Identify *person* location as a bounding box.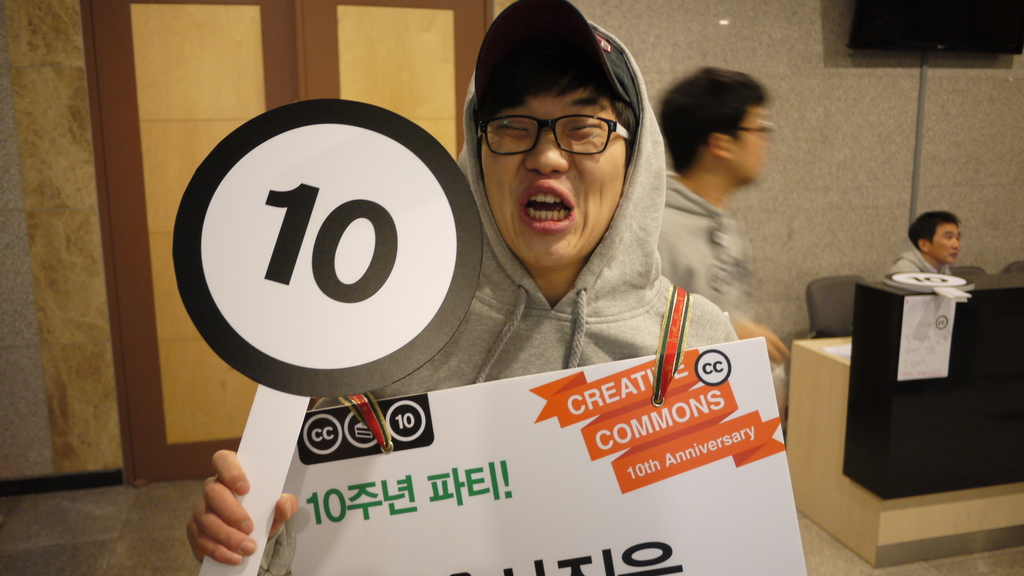
[650, 58, 788, 418].
